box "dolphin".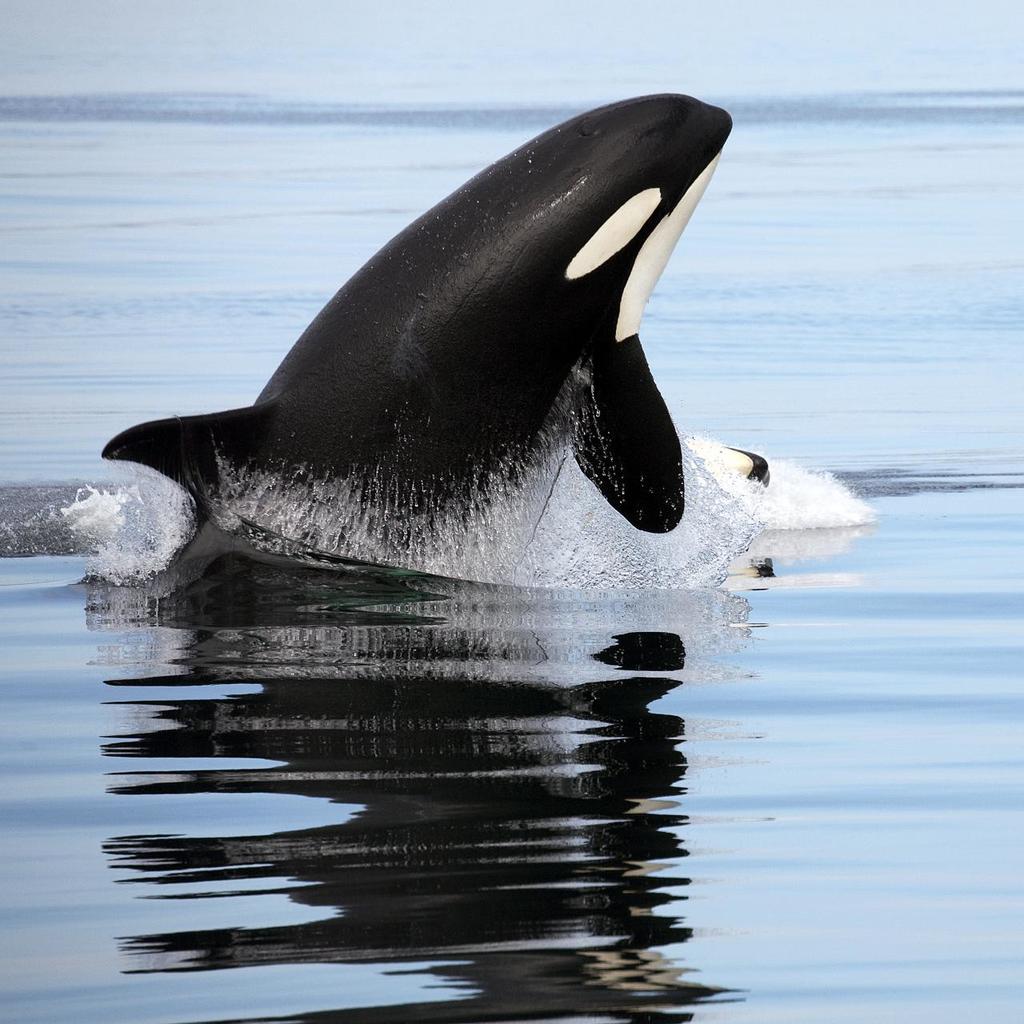
pyautogui.locateOnScreen(73, 90, 784, 589).
